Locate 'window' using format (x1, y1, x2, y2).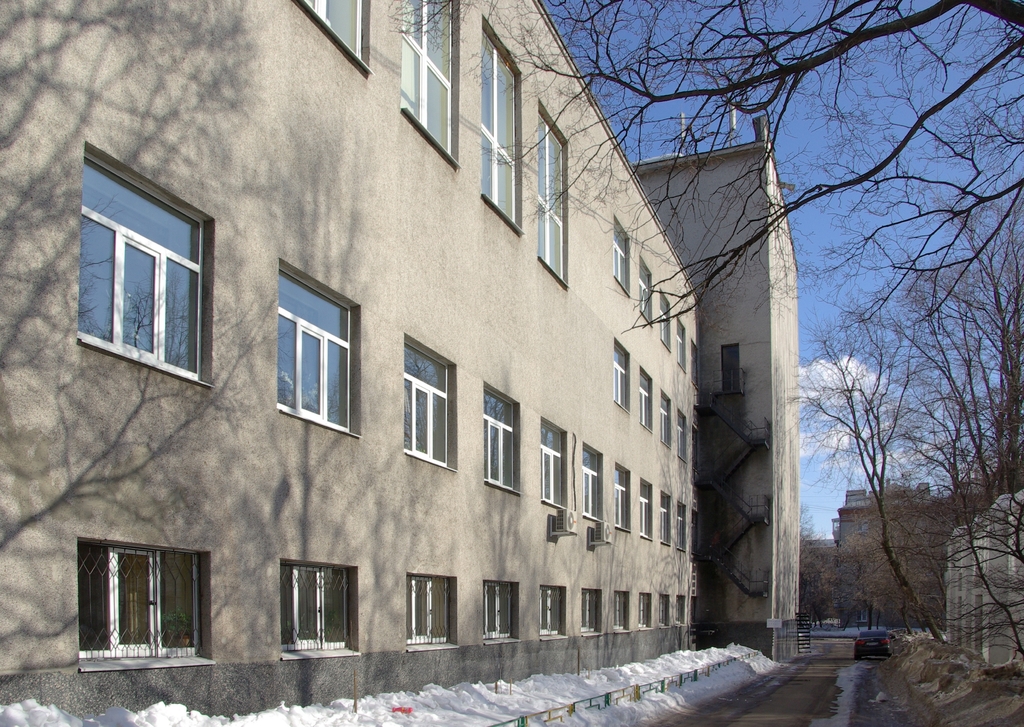
(659, 390, 673, 449).
